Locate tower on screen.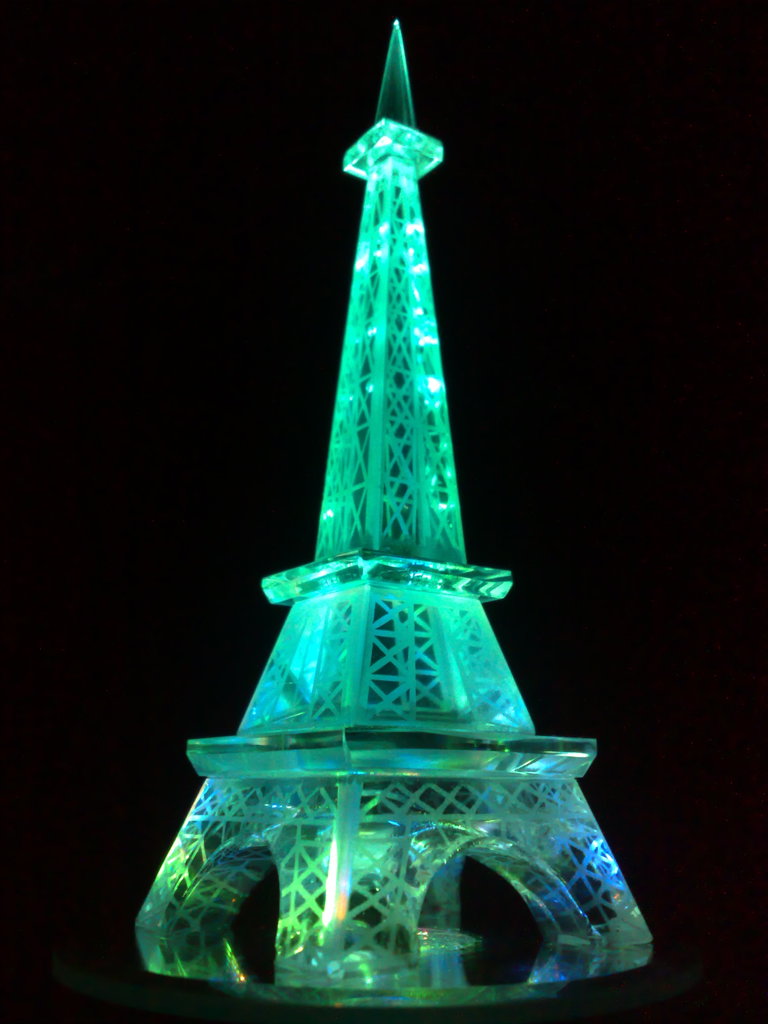
On screen at left=132, top=17, right=657, bottom=1012.
